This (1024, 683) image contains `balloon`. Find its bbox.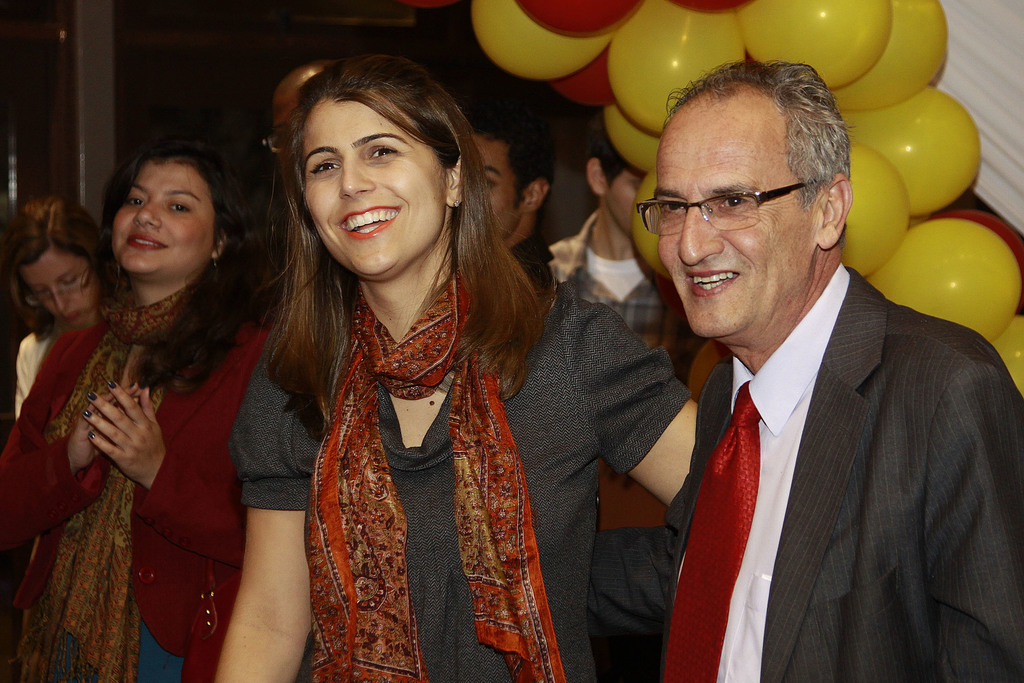
555 47 614 108.
